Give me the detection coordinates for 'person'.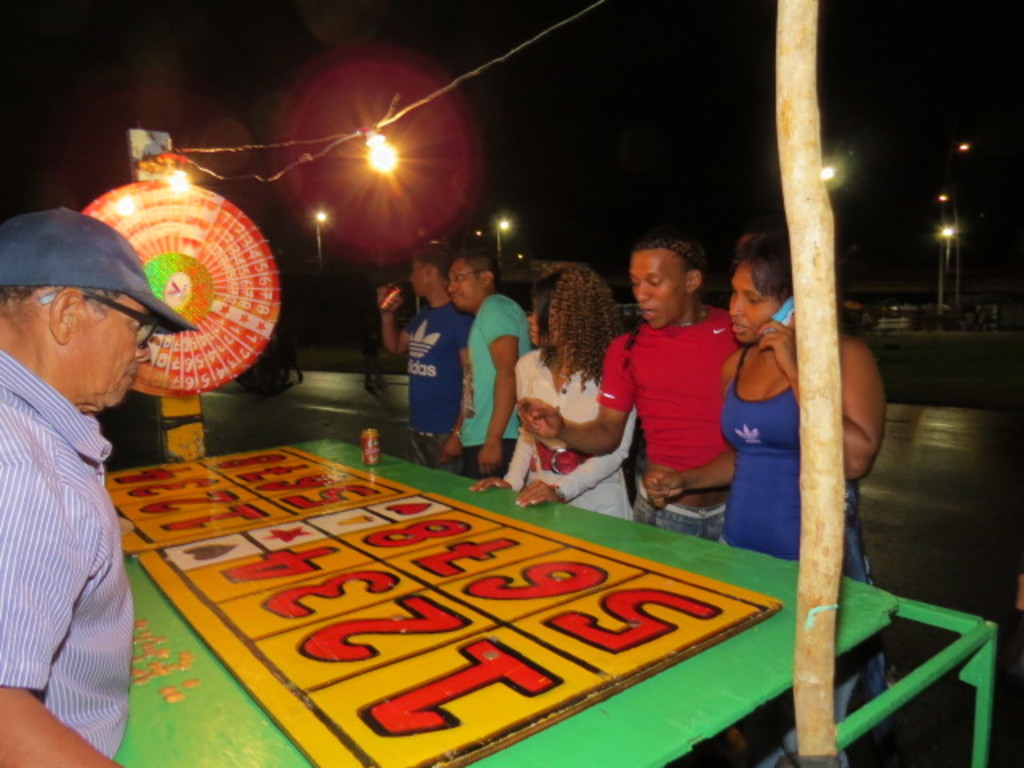
642 229 917 726.
